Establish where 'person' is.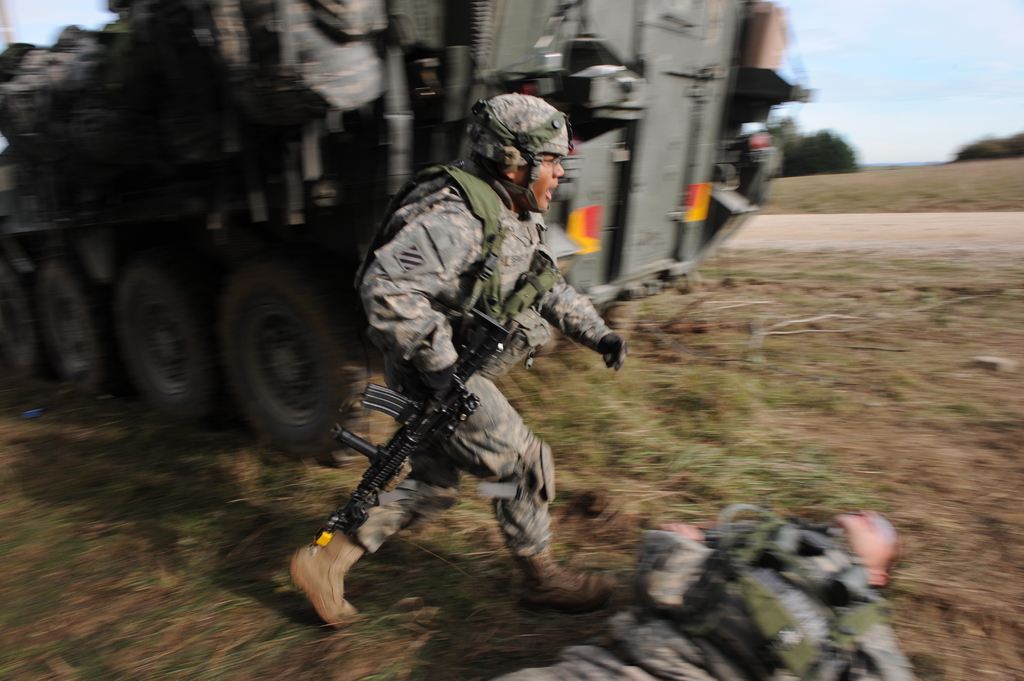
Established at 287,95,634,624.
